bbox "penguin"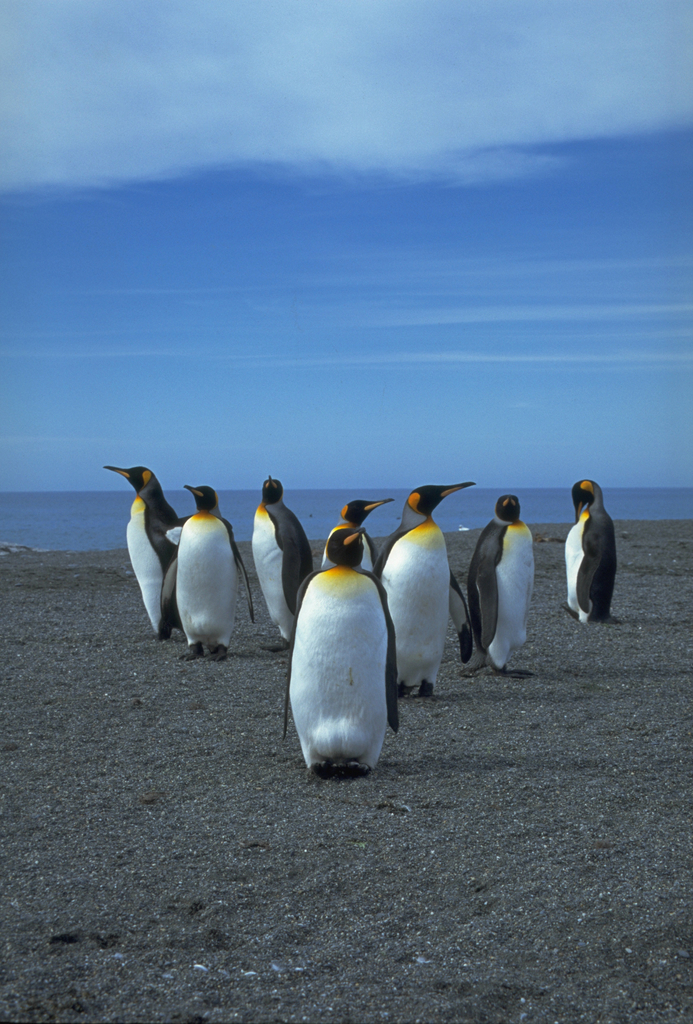
464/495/539/675
